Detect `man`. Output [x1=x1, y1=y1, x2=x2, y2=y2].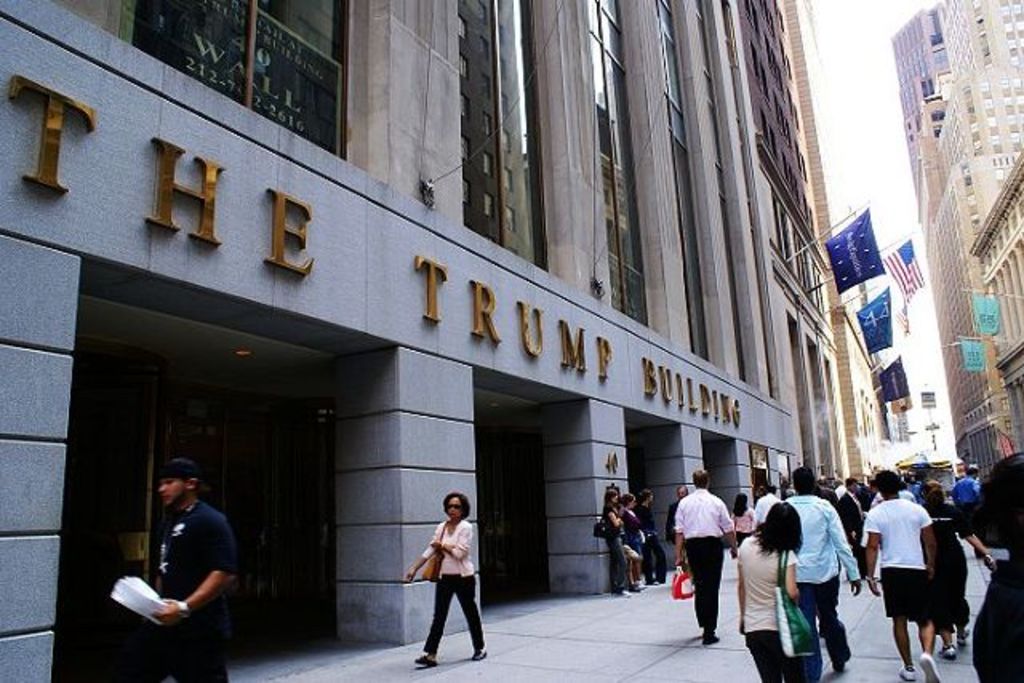
[x1=776, y1=467, x2=858, y2=667].
